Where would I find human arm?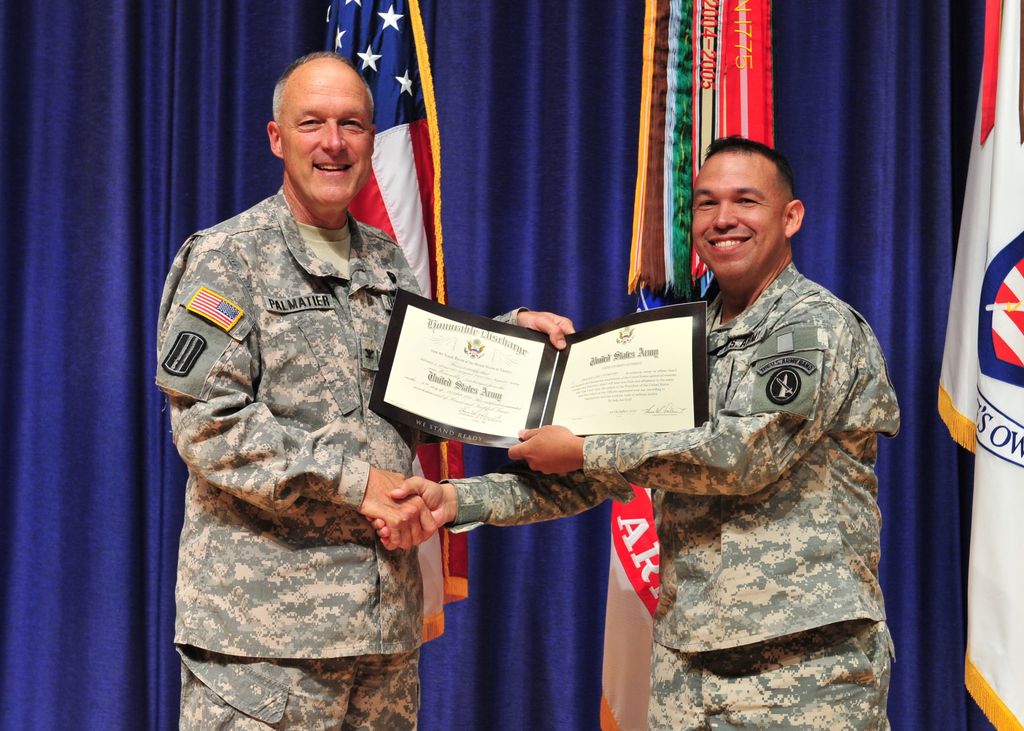
At (392,229,576,451).
